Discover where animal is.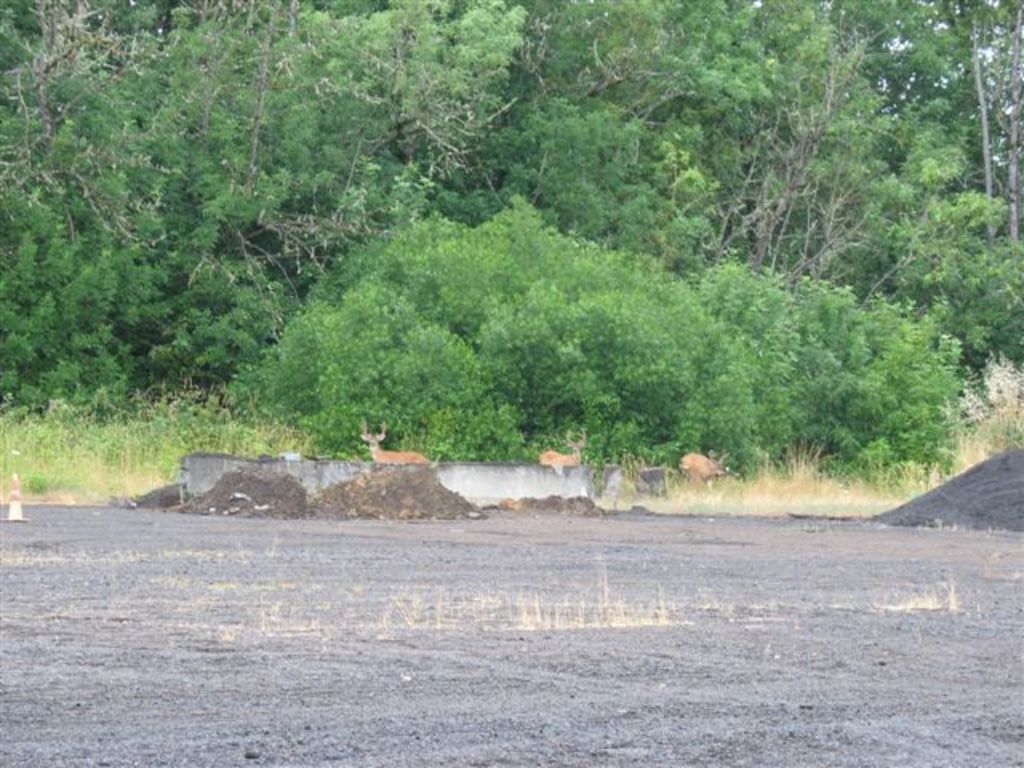
Discovered at 358, 414, 432, 462.
